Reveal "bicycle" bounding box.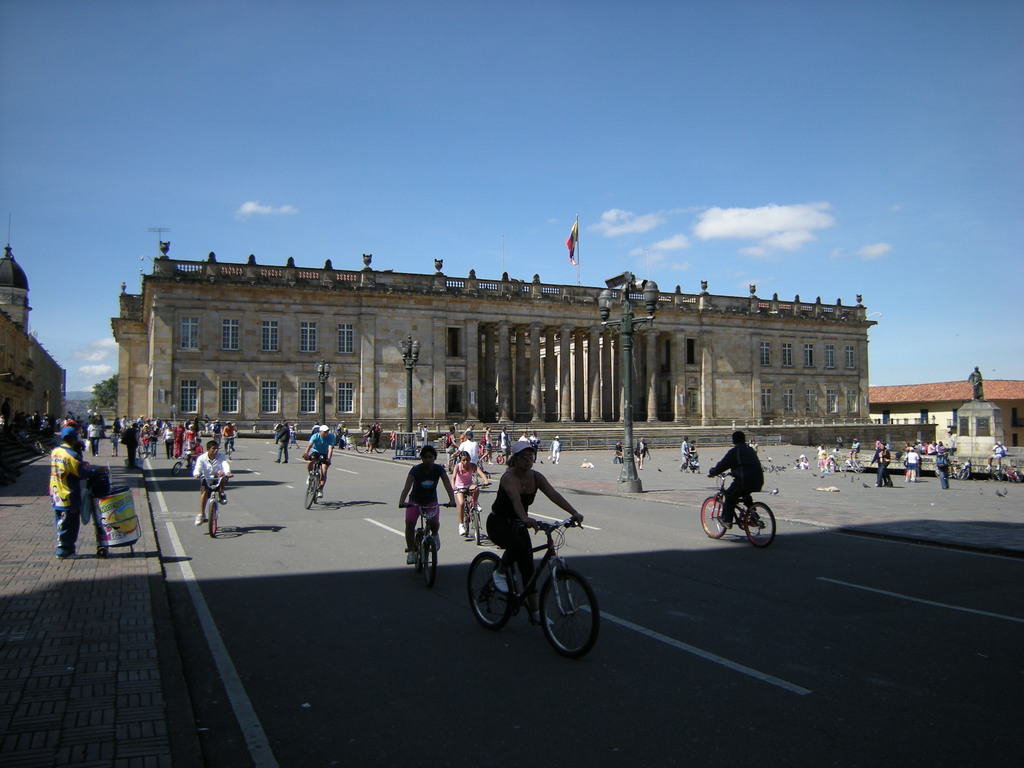
Revealed: 172 447 197 477.
